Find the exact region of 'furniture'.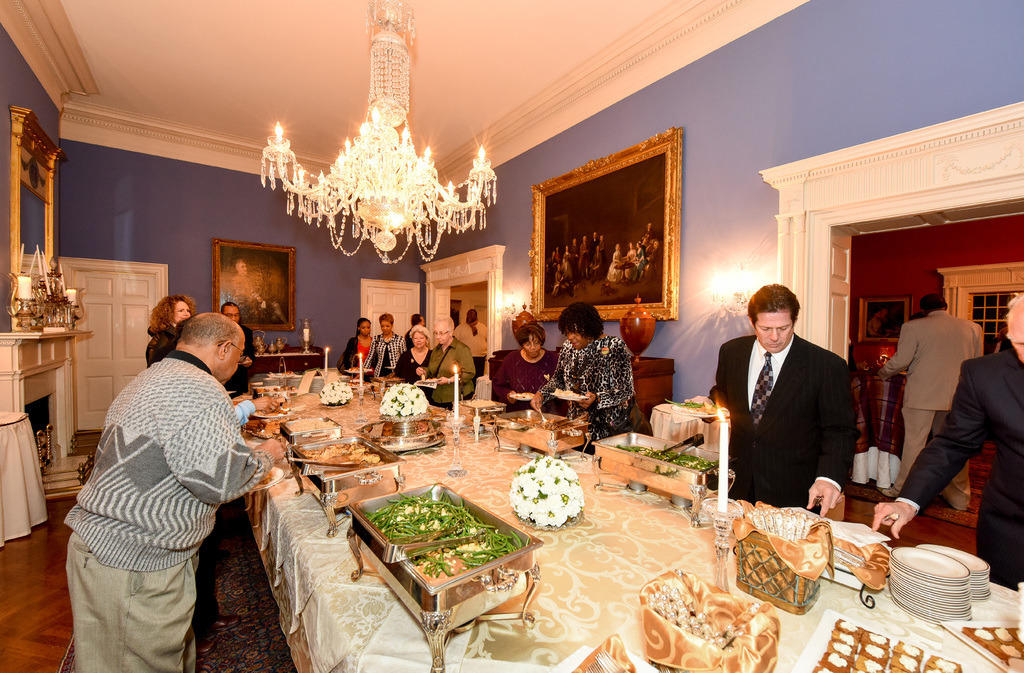
Exact region: left=225, top=341, right=324, bottom=374.
